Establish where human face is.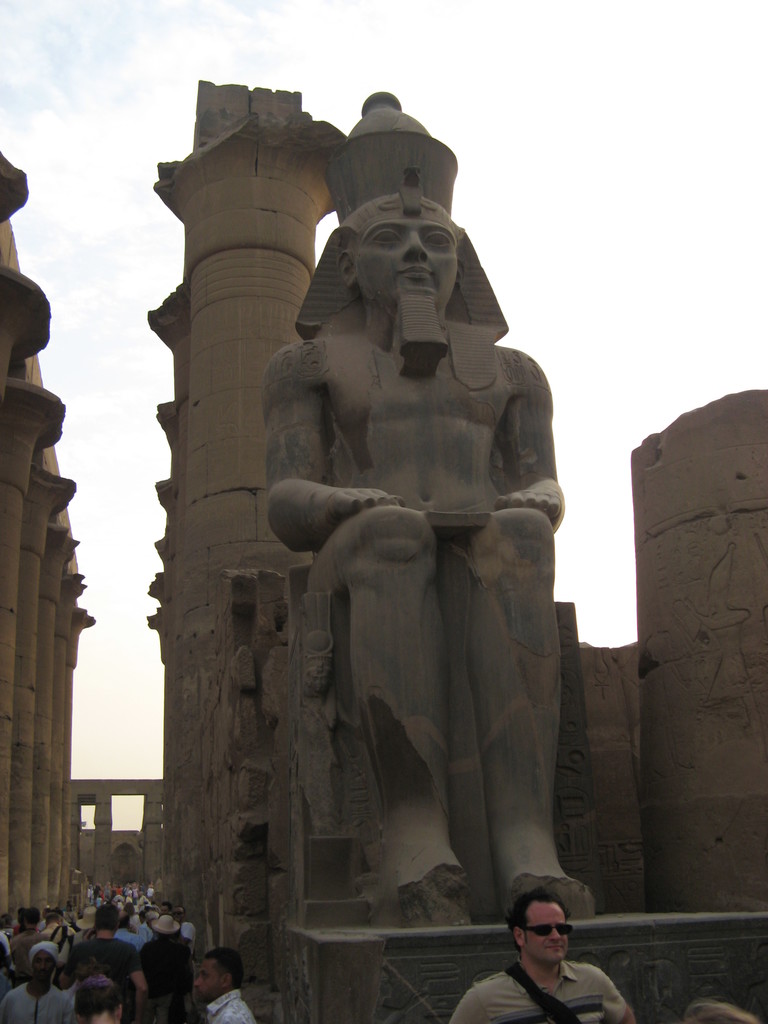
Established at 527 900 567 964.
